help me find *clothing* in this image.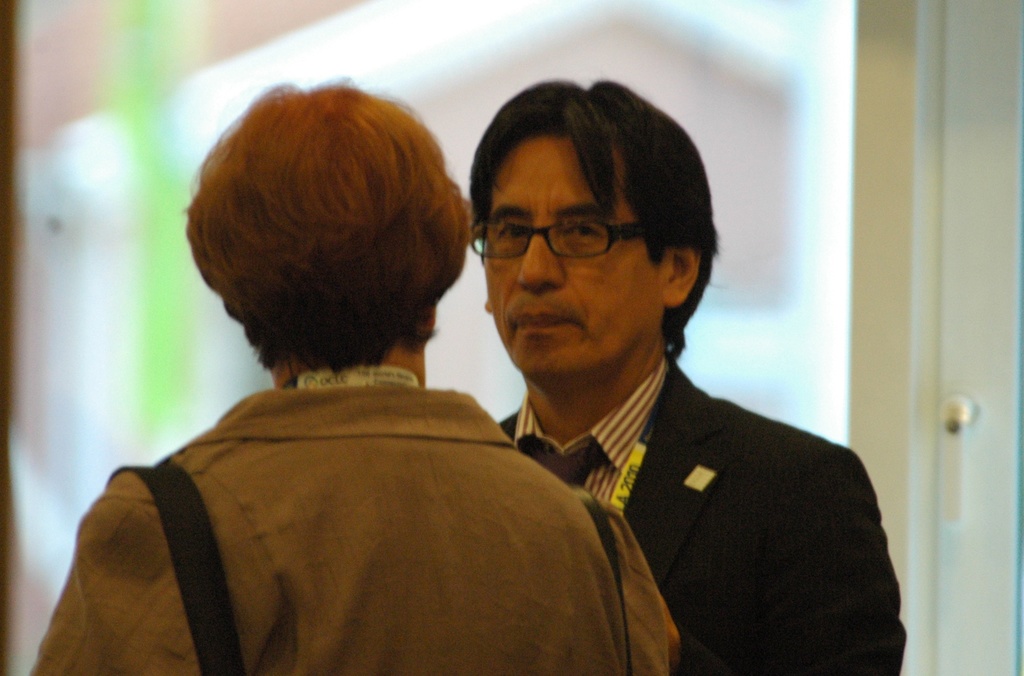
Found it: region(28, 367, 671, 675).
